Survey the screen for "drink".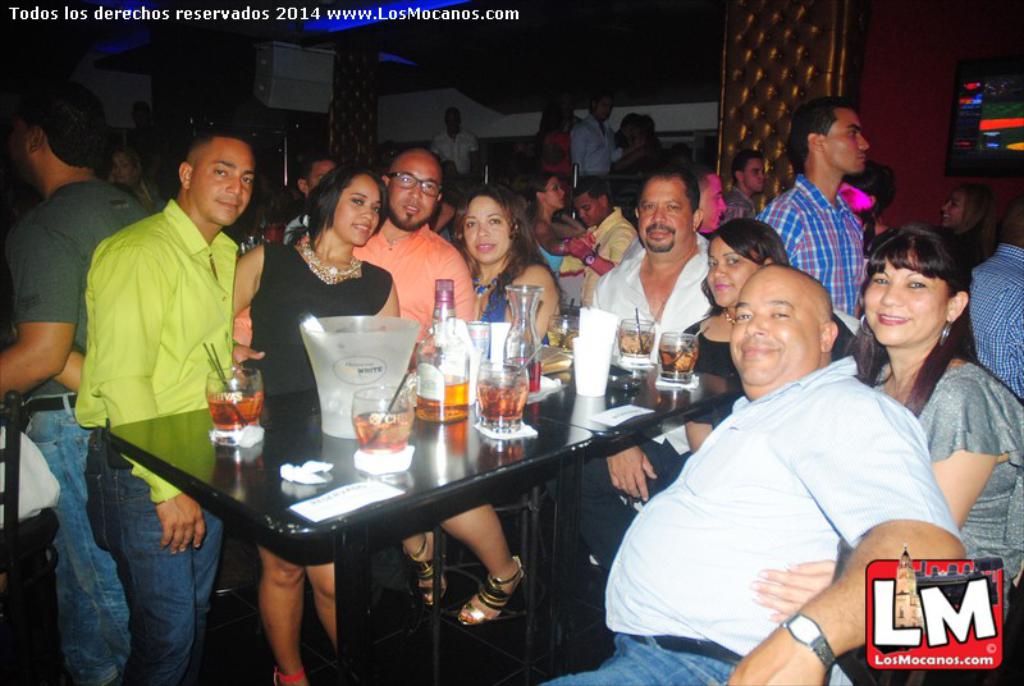
Survey found: (504,361,540,390).
